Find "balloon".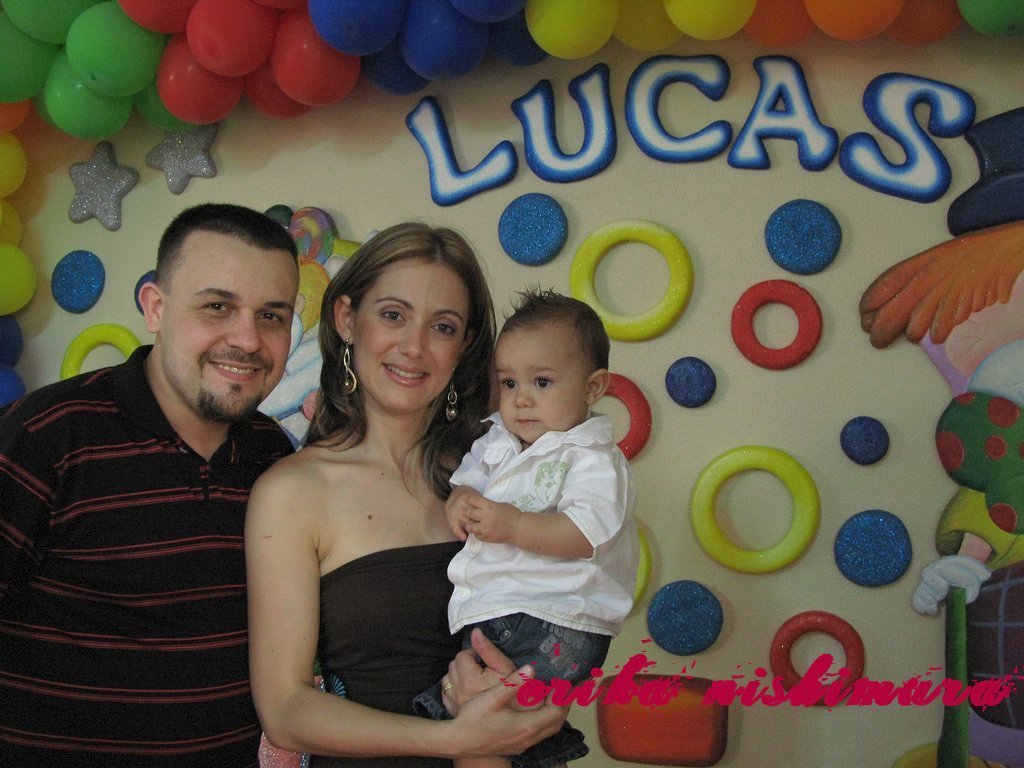
(956,0,1023,39).
